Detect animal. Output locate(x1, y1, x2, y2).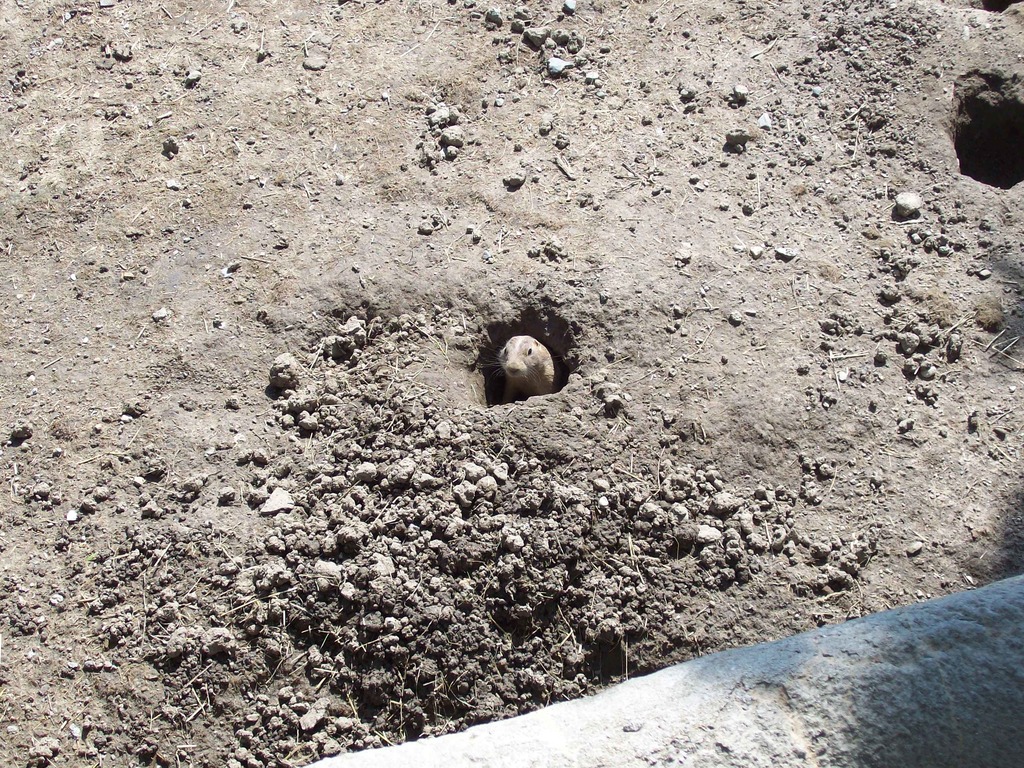
locate(479, 333, 554, 405).
